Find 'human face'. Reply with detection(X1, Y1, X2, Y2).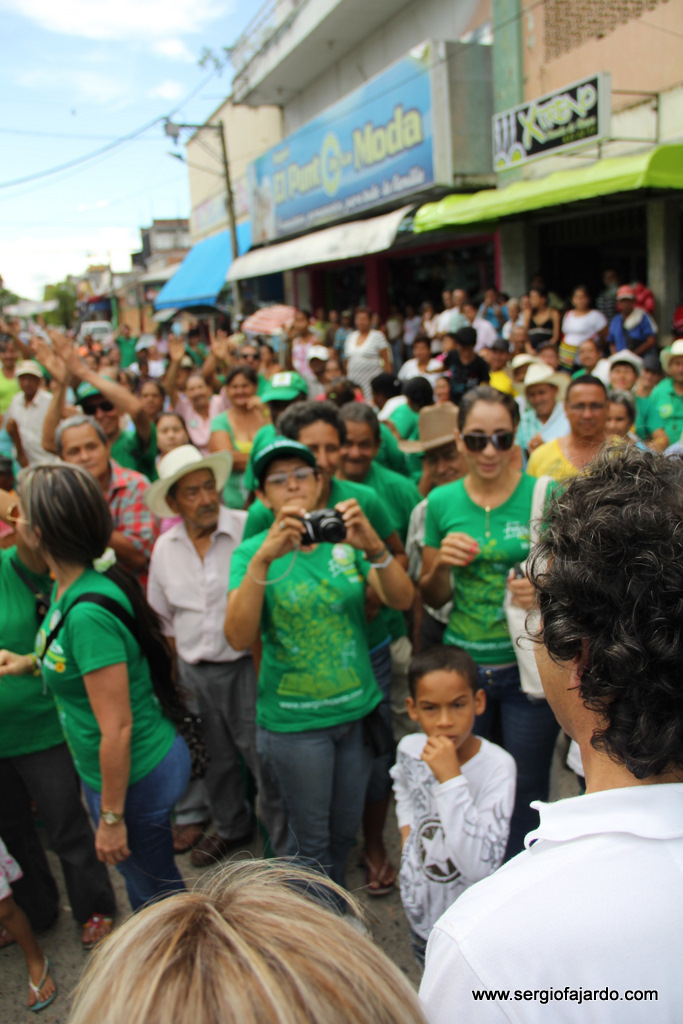
detection(177, 474, 219, 533).
